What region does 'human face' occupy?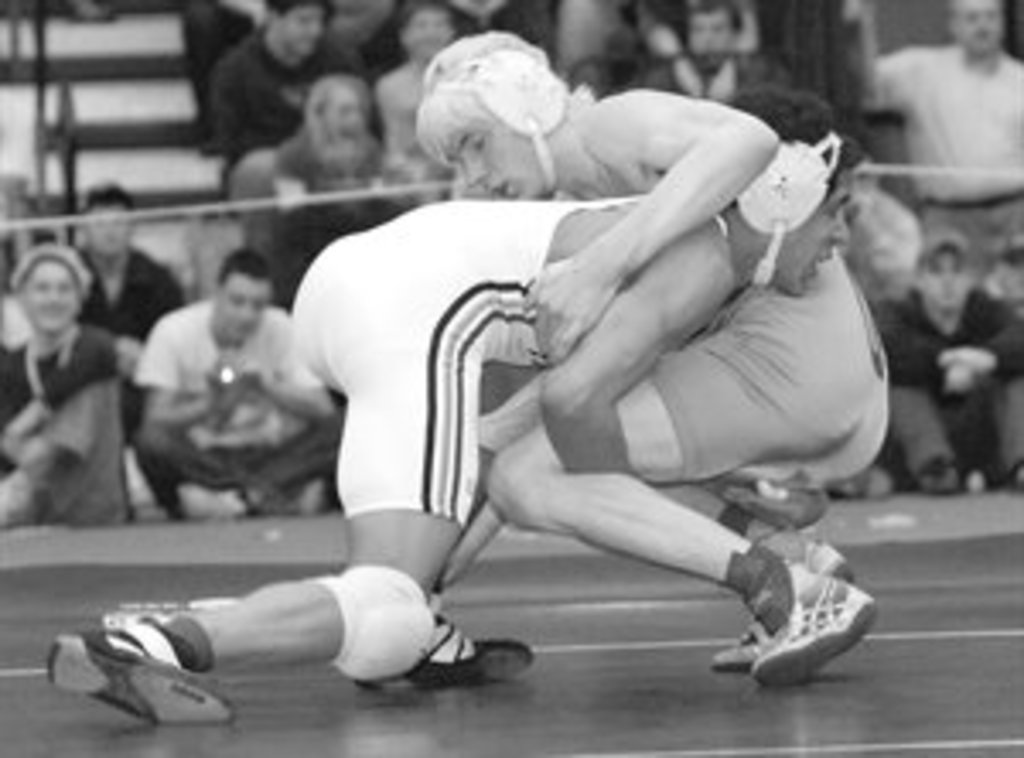
x1=437, y1=102, x2=553, y2=205.
